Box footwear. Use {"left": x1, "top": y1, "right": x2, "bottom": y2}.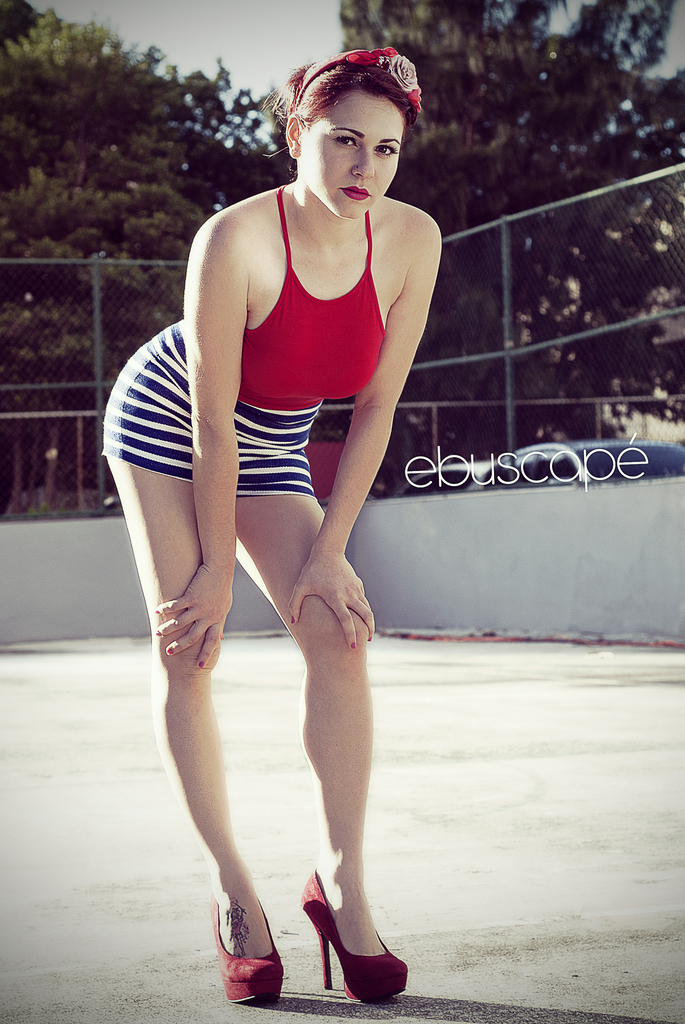
{"left": 220, "top": 922, "right": 285, "bottom": 1005}.
